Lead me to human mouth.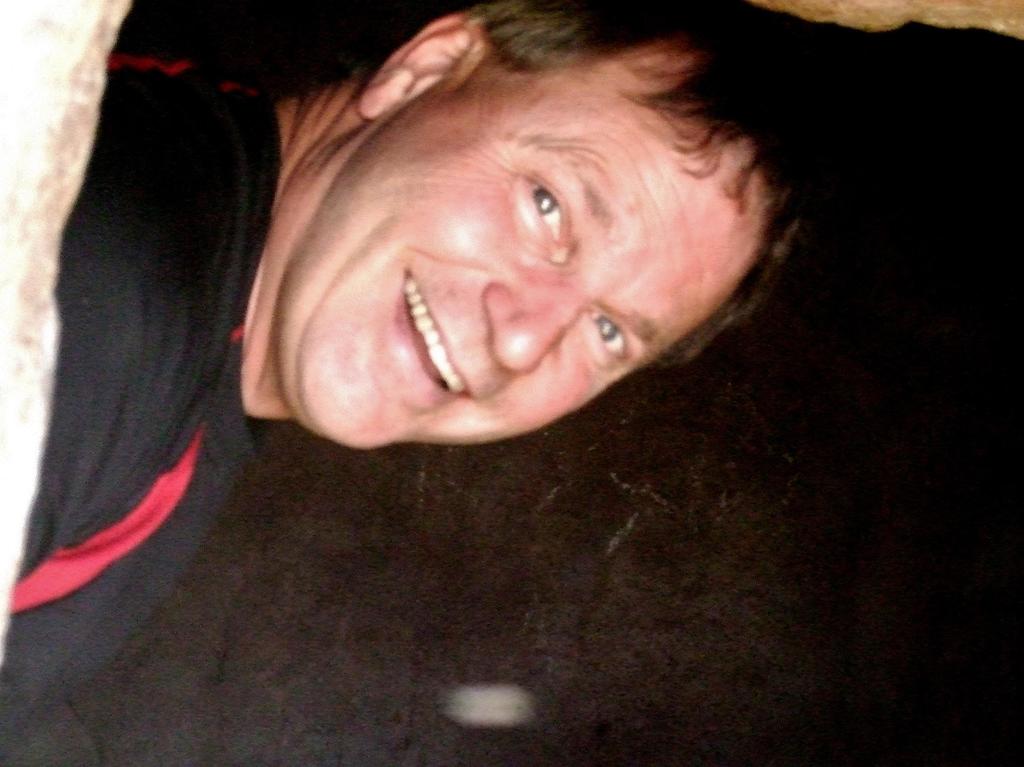
Lead to left=400, top=266, right=467, bottom=404.
